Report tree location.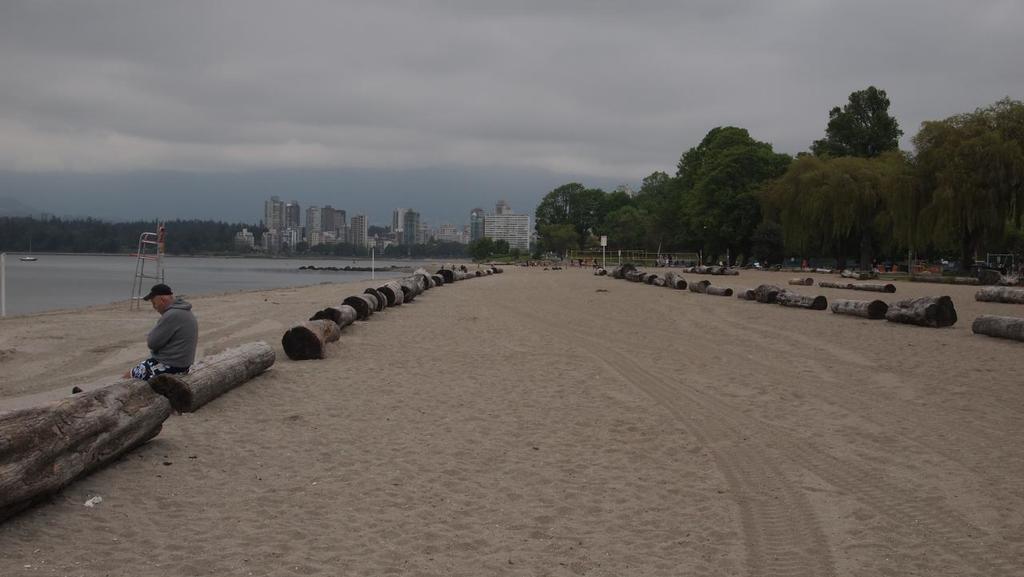
Report: l=366, t=224, r=390, b=236.
